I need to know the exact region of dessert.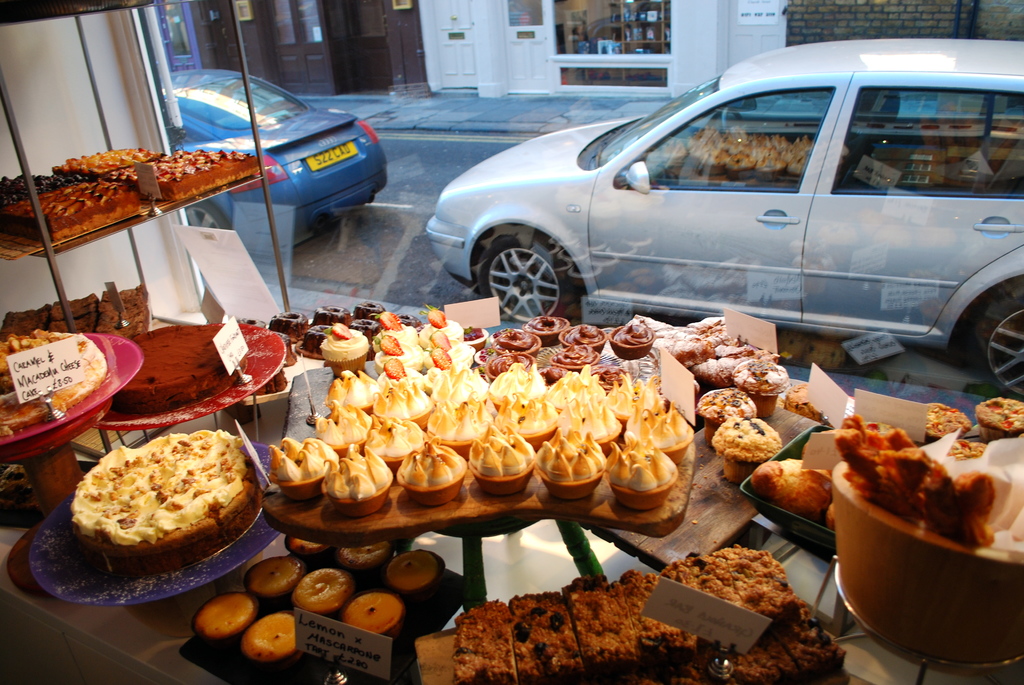
Region: locate(108, 145, 261, 204).
